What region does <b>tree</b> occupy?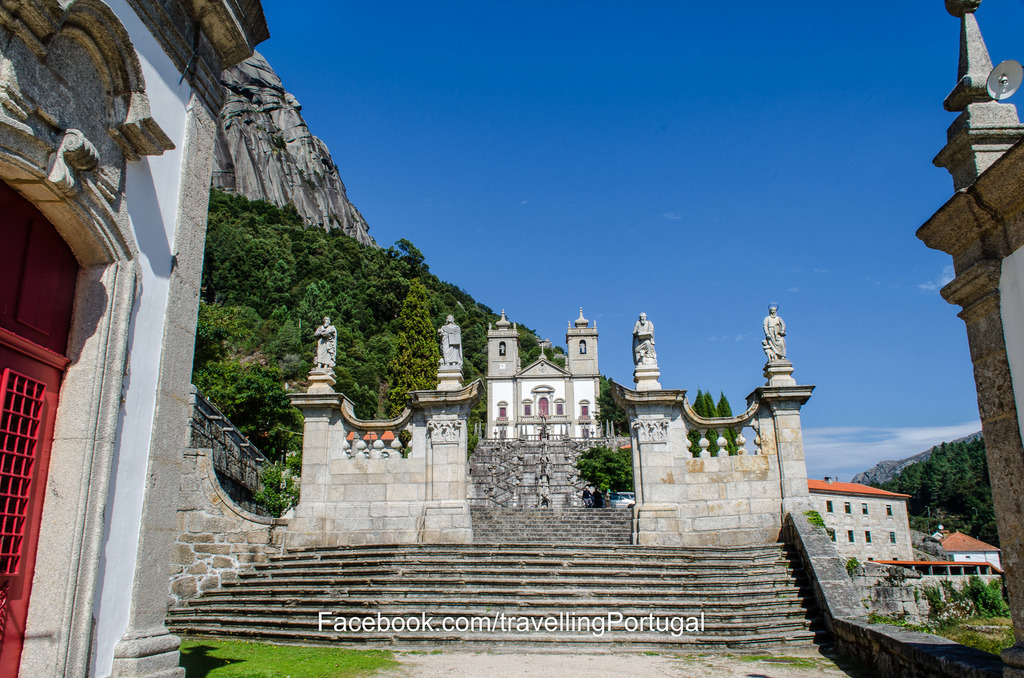
716:390:739:451.
